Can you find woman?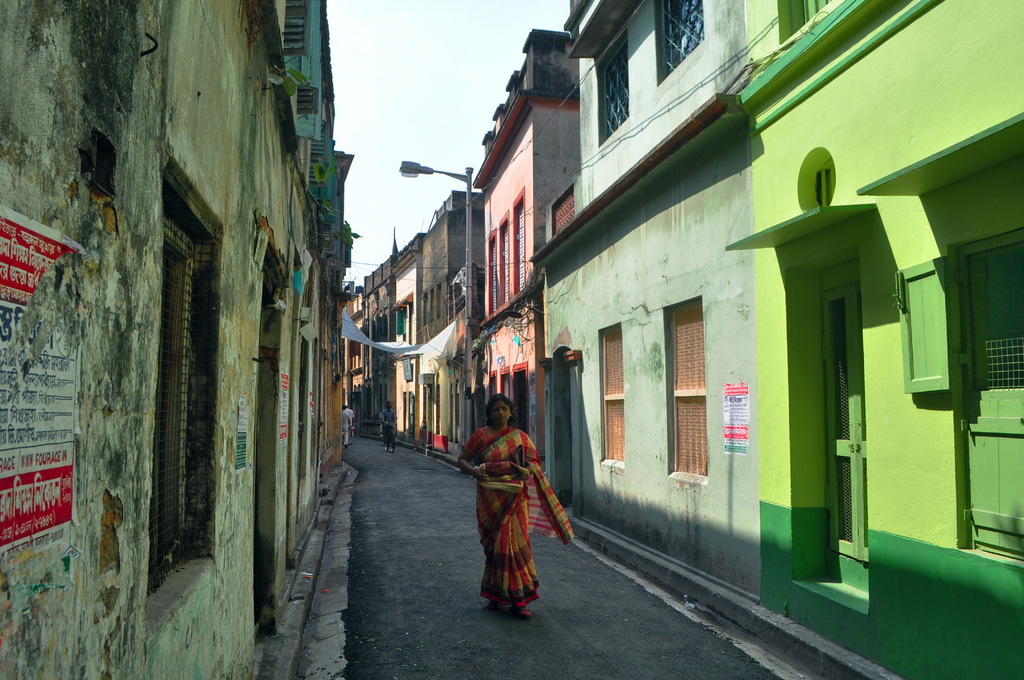
Yes, bounding box: detection(457, 393, 573, 617).
